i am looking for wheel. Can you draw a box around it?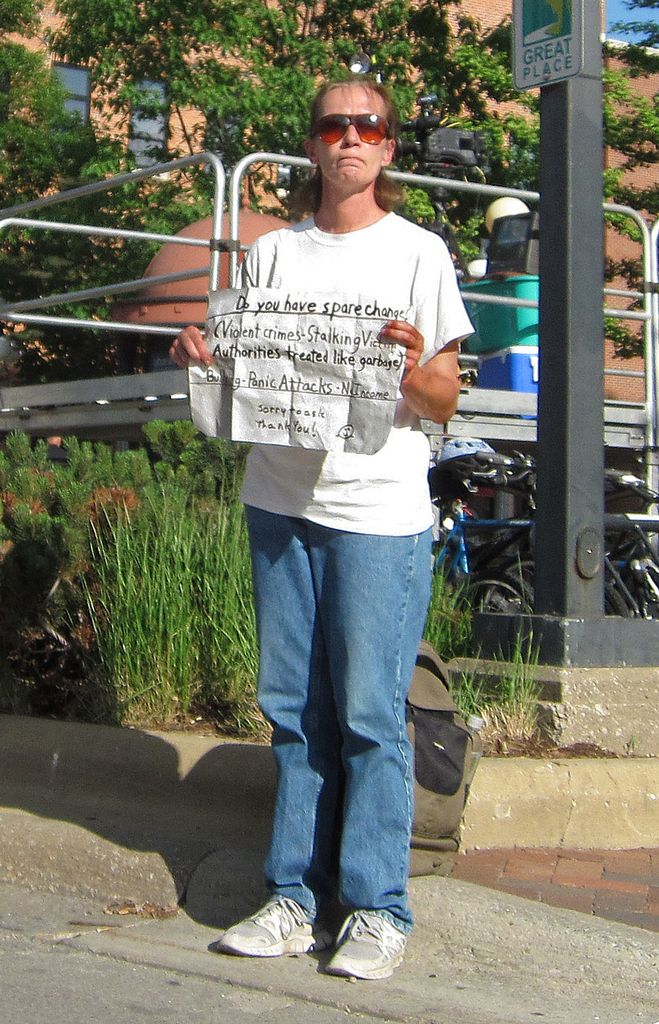
Sure, the bounding box is x1=504, y1=562, x2=534, y2=588.
